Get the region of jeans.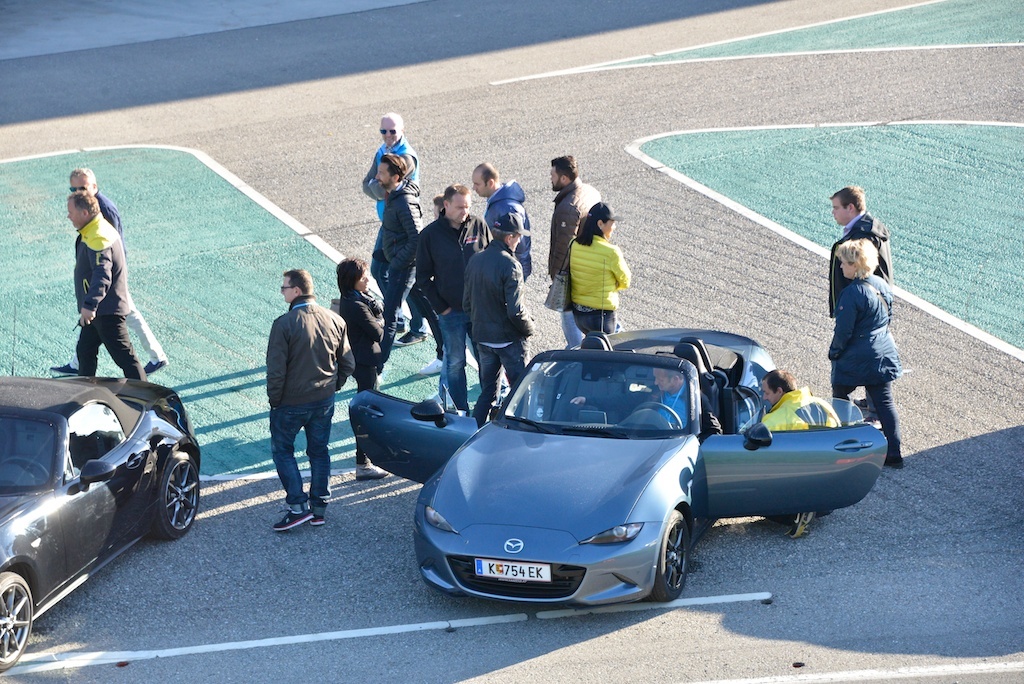
select_region(372, 221, 388, 293).
